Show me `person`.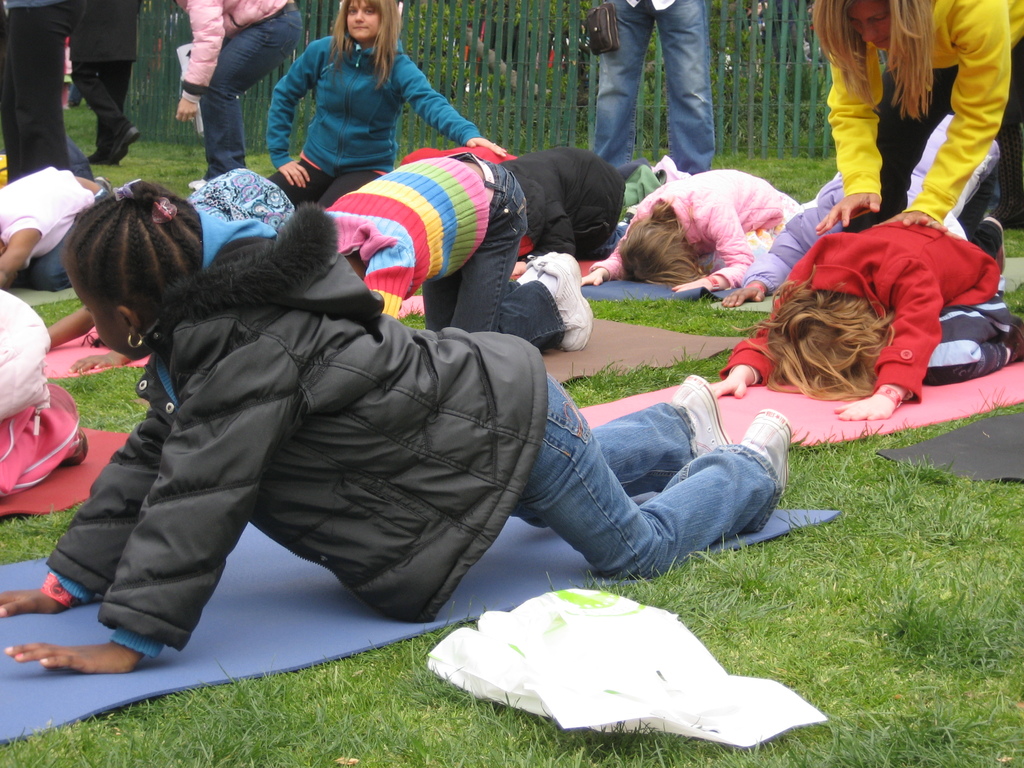
`person` is here: [807,0,1023,236].
